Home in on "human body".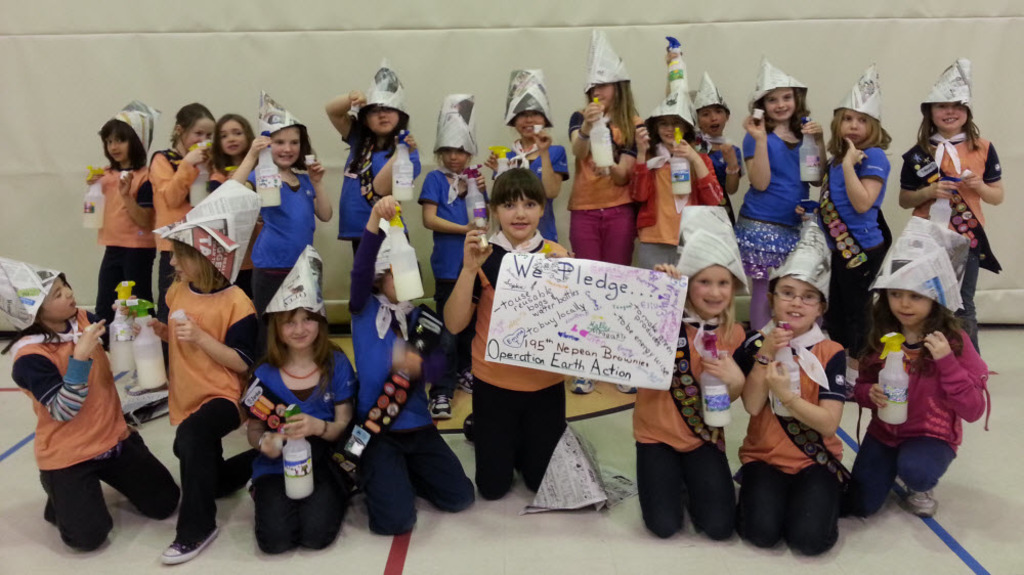
Homed in at <region>349, 291, 492, 555</region>.
